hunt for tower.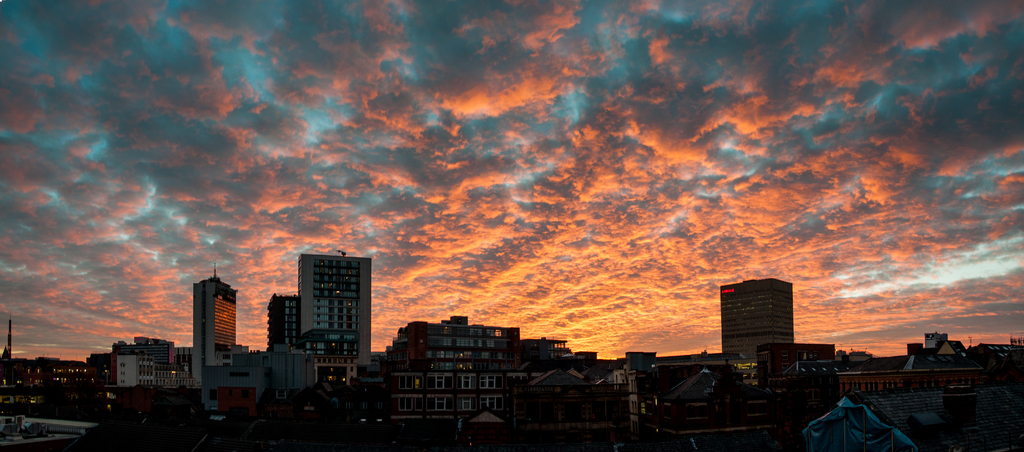
Hunted down at 191/264/243/393.
